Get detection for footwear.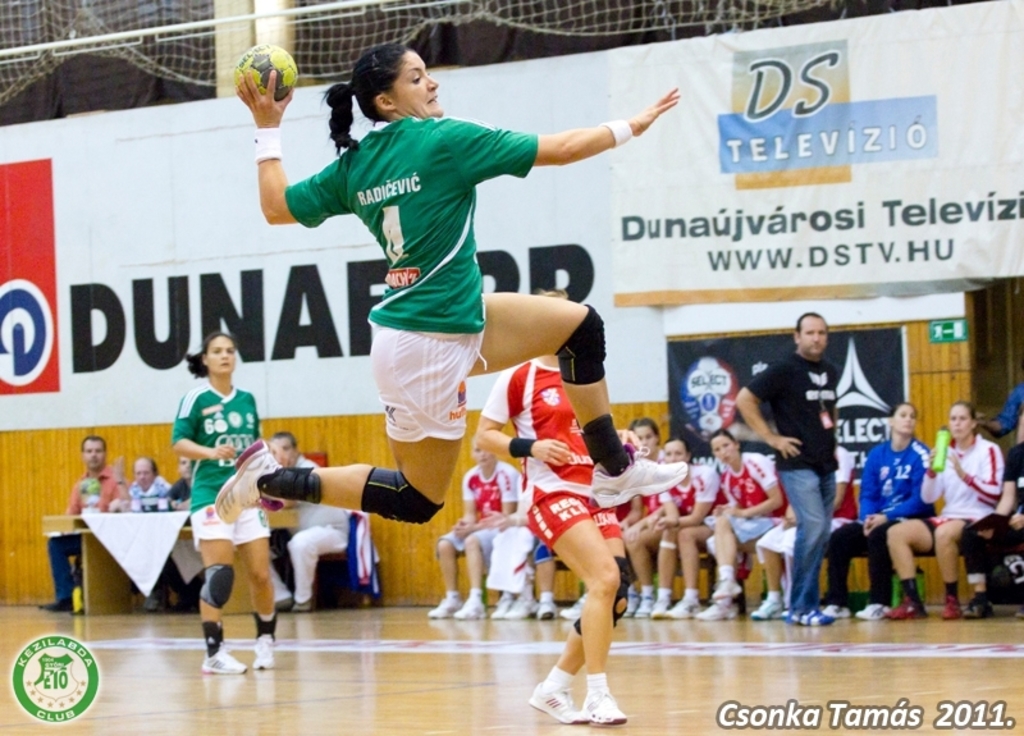
Detection: 750, 599, 785, 616.
